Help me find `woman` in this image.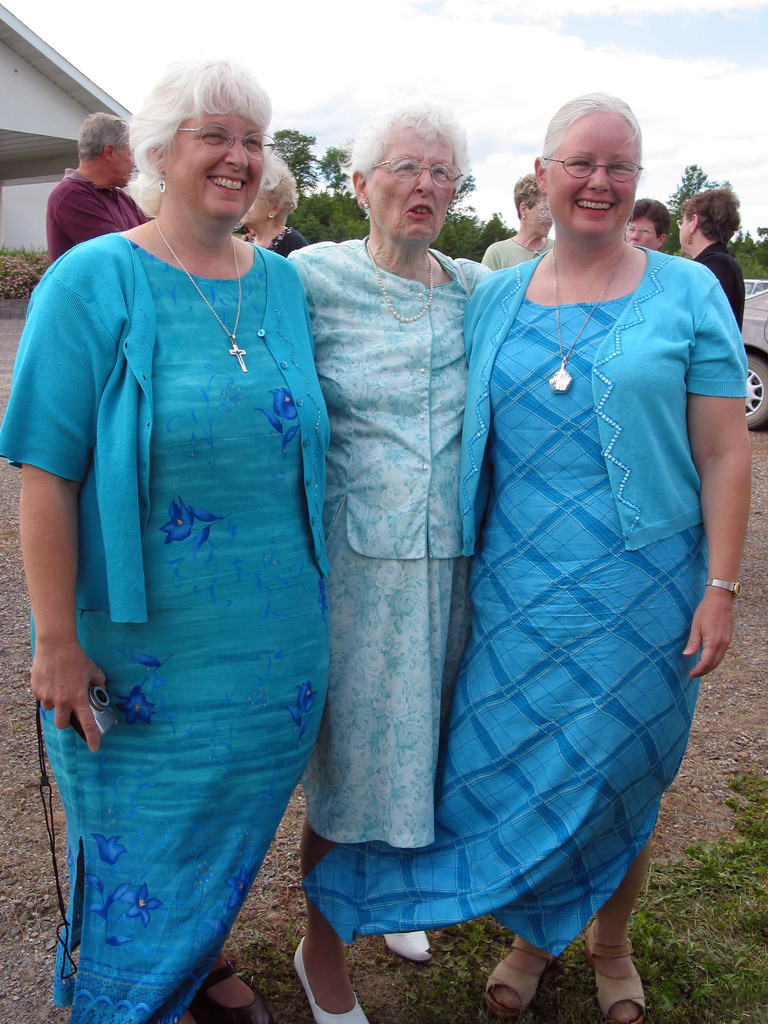
Found it: (287, 93, 499, 1023).
